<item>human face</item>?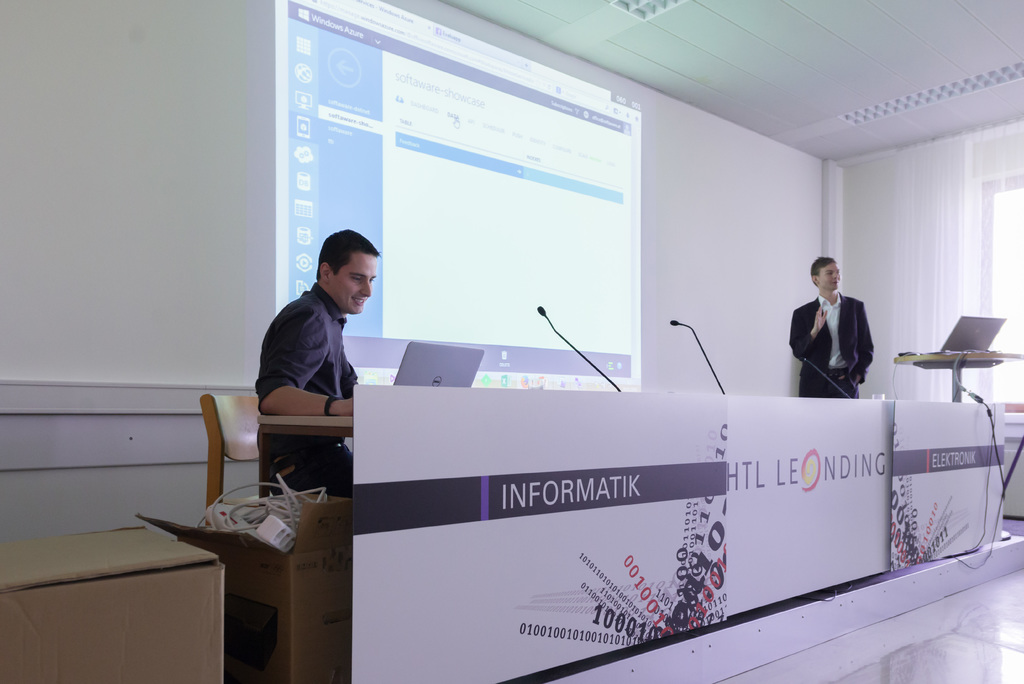
{"x1": 818, "y1": 262, "x2": 842, "y2": 293}
